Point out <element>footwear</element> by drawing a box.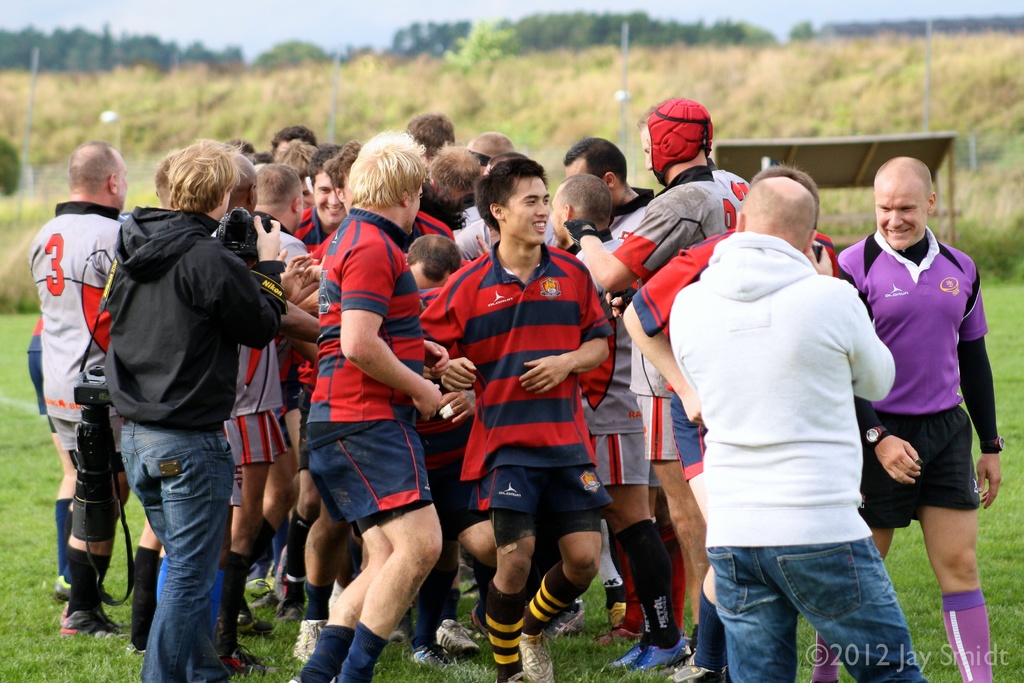
x1=411 y1=642 x2=459 y2=670.
